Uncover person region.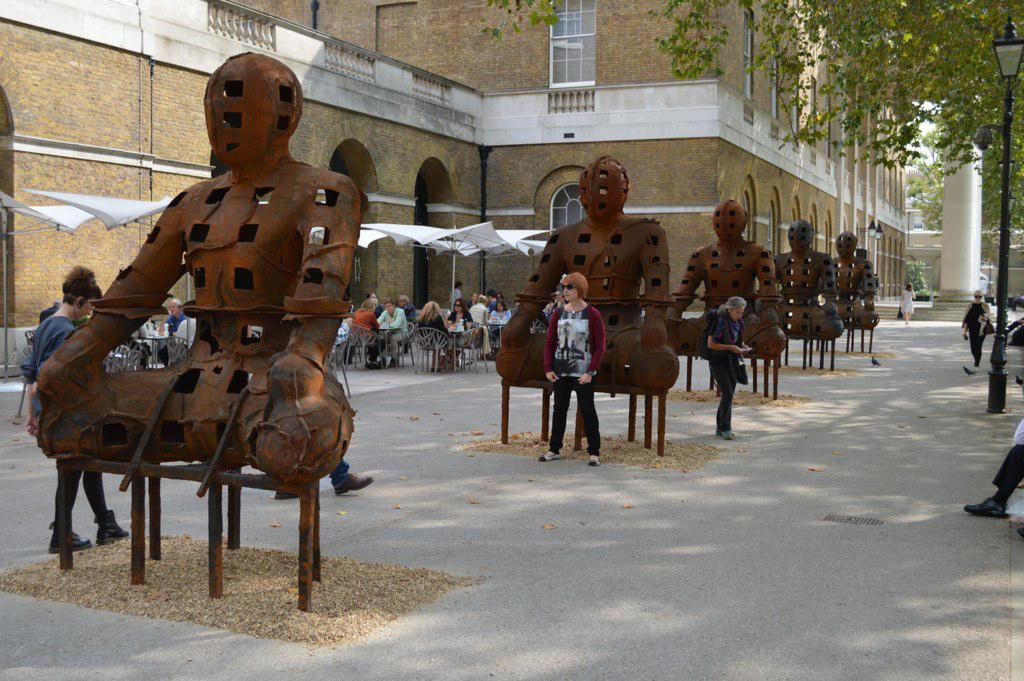
Uncovered: <box>960,291,989,370</box>.
